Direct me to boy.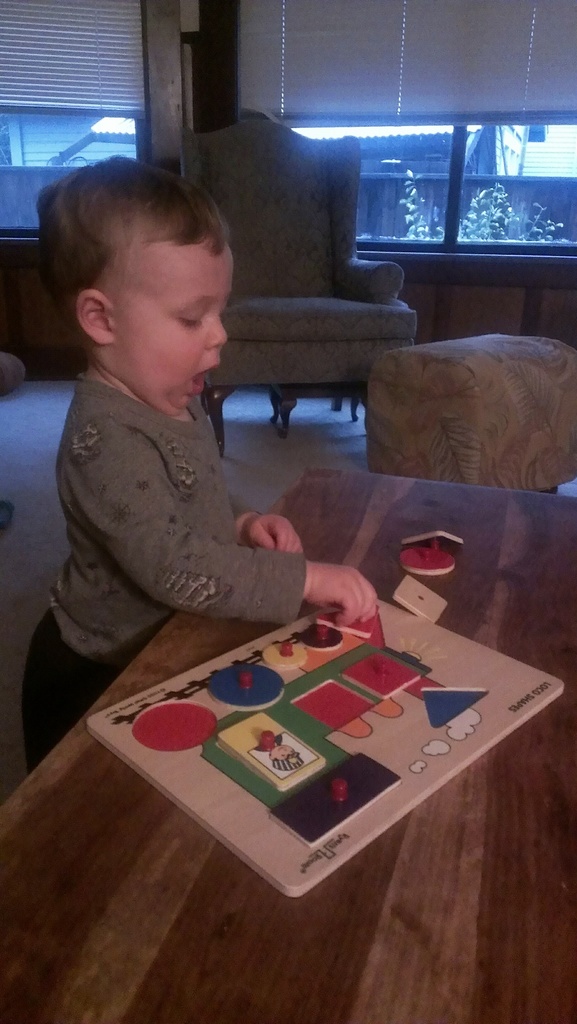
Direction: bbox(29, 168, 341, 716).
